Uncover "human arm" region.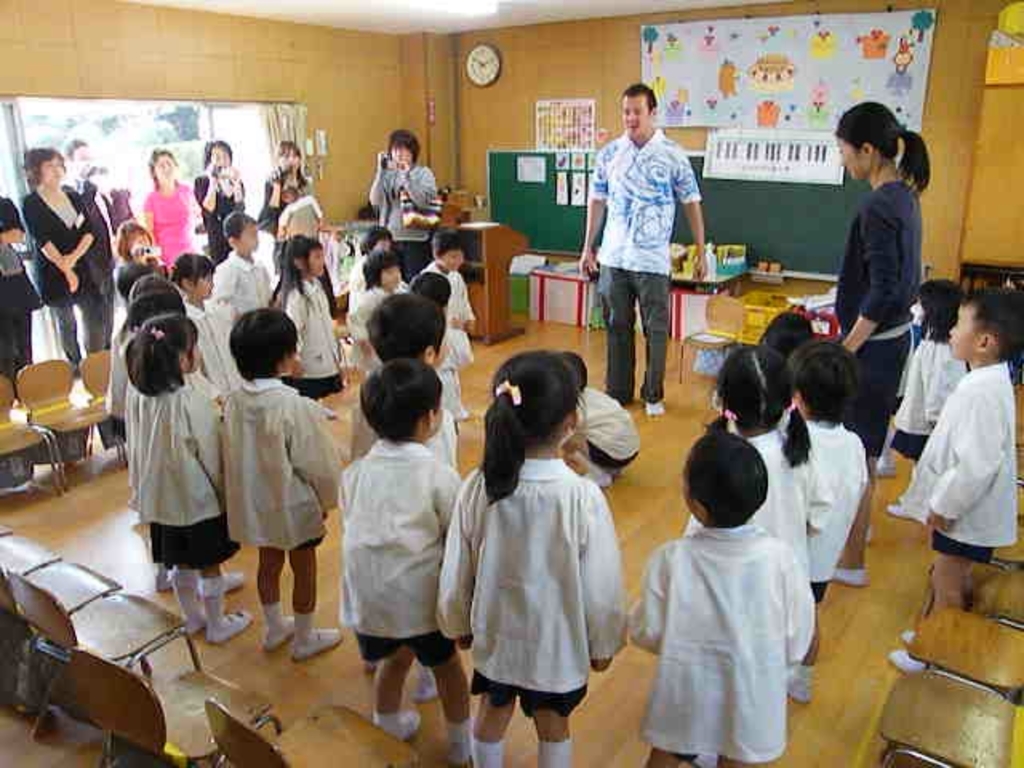
Uncovered: [438, 472, 462, 547].
